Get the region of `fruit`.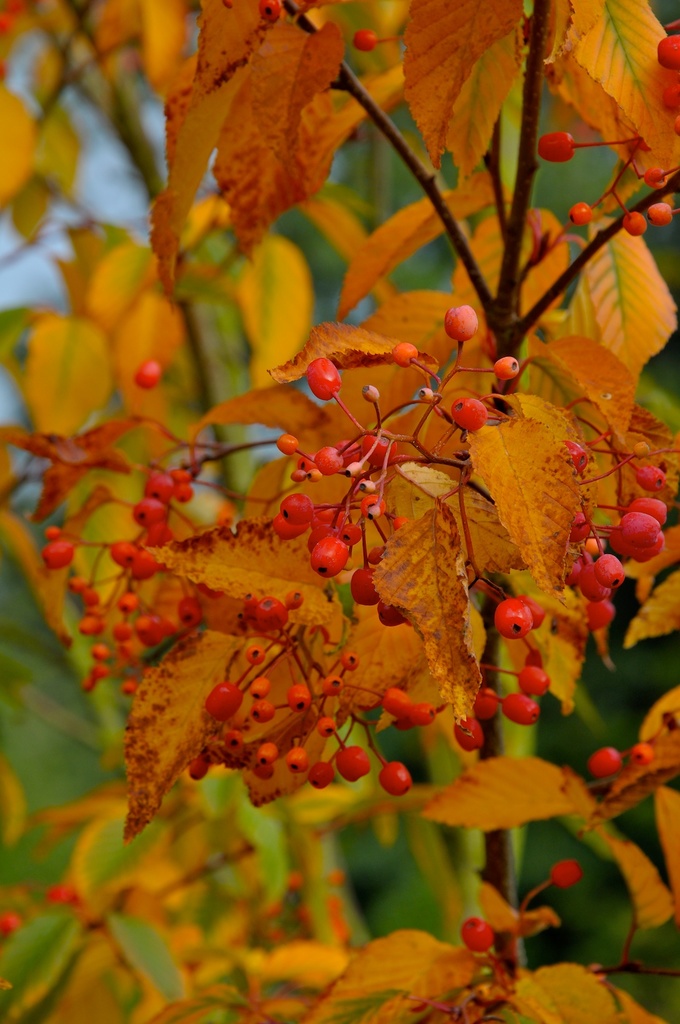
bbox=[254, 742, 278, 766].
